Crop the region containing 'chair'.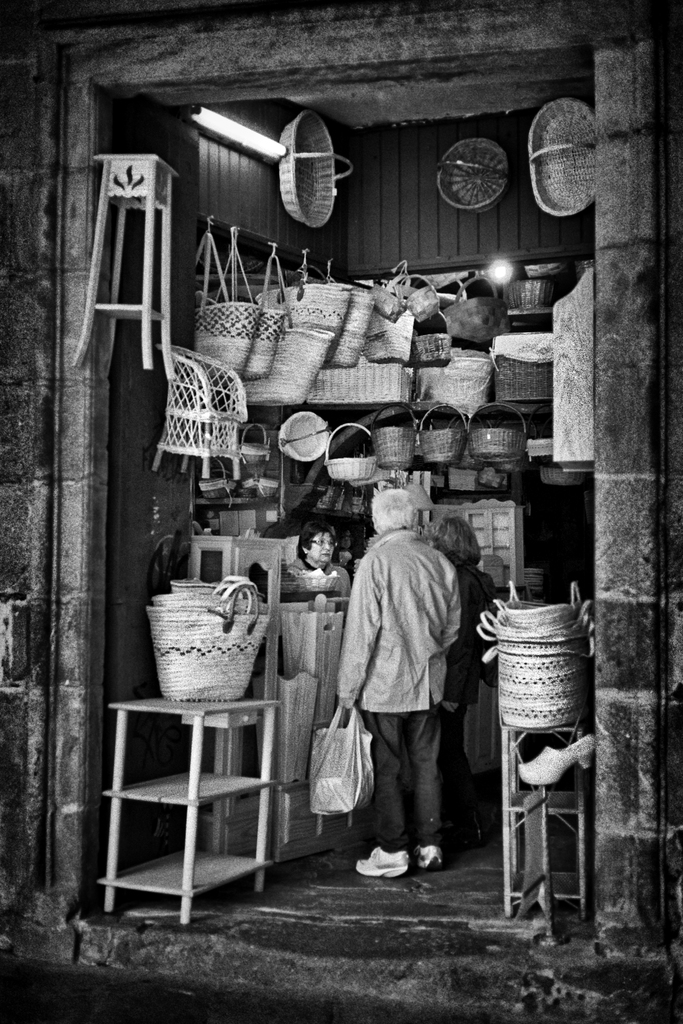
Crop region: locate(82, 620, 340, 917).
